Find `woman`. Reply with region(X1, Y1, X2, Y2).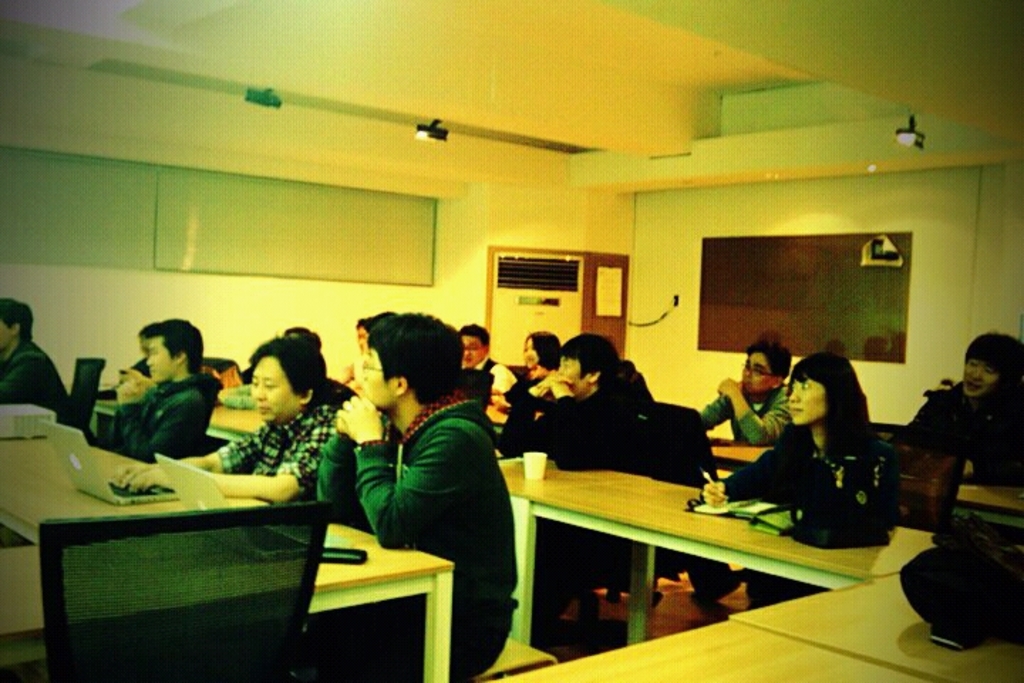
region(694, 349, 892, 545).
